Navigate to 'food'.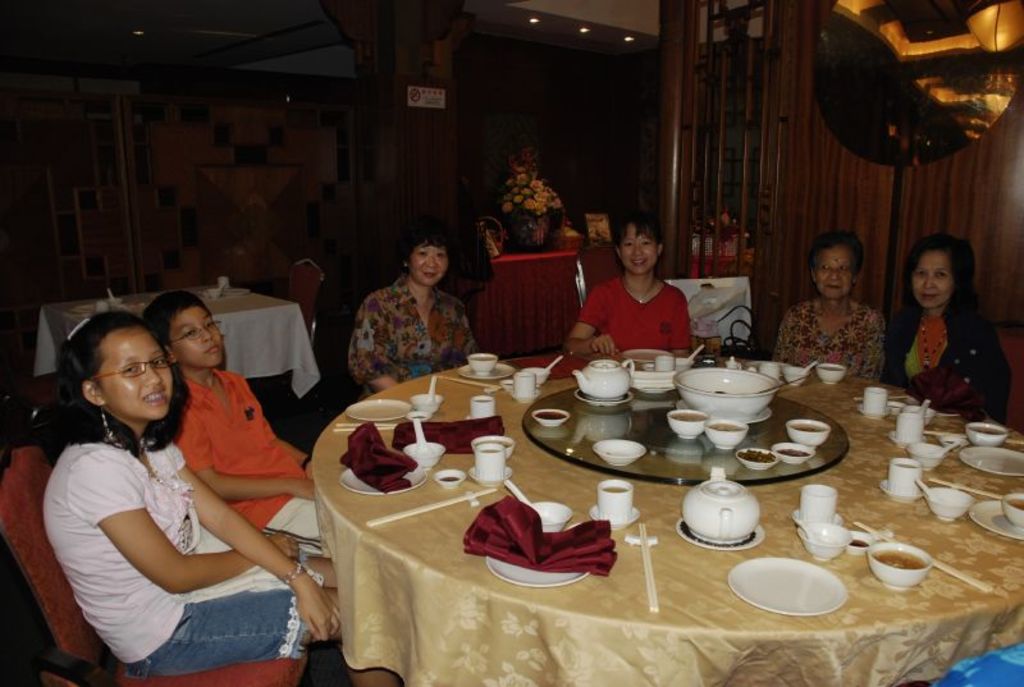
Navigation target: {"left": 778, "top": 446, "right": 810, "bottom": 457}.
